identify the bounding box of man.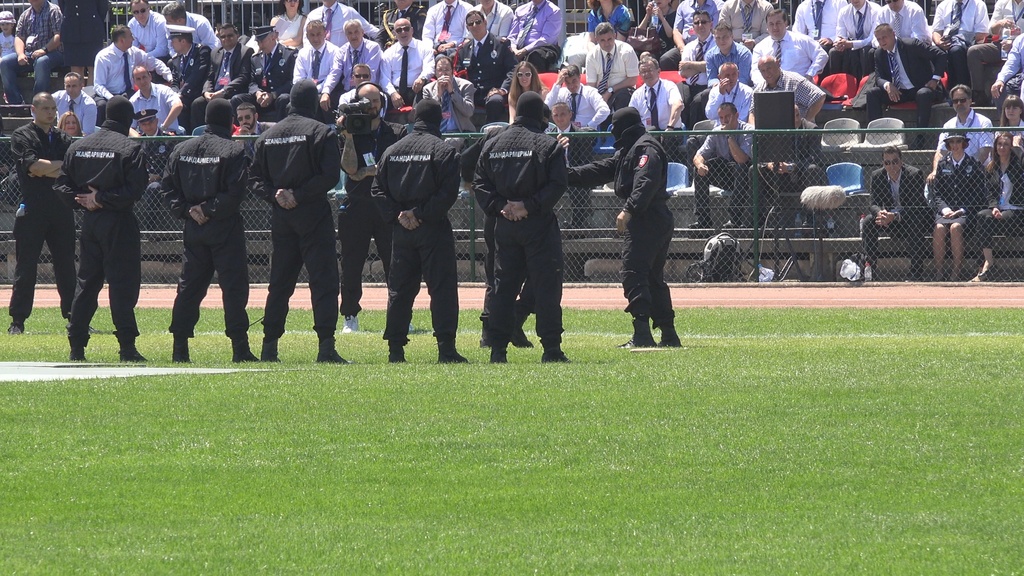
[left=565, top=106, right=684, bottom=346].
